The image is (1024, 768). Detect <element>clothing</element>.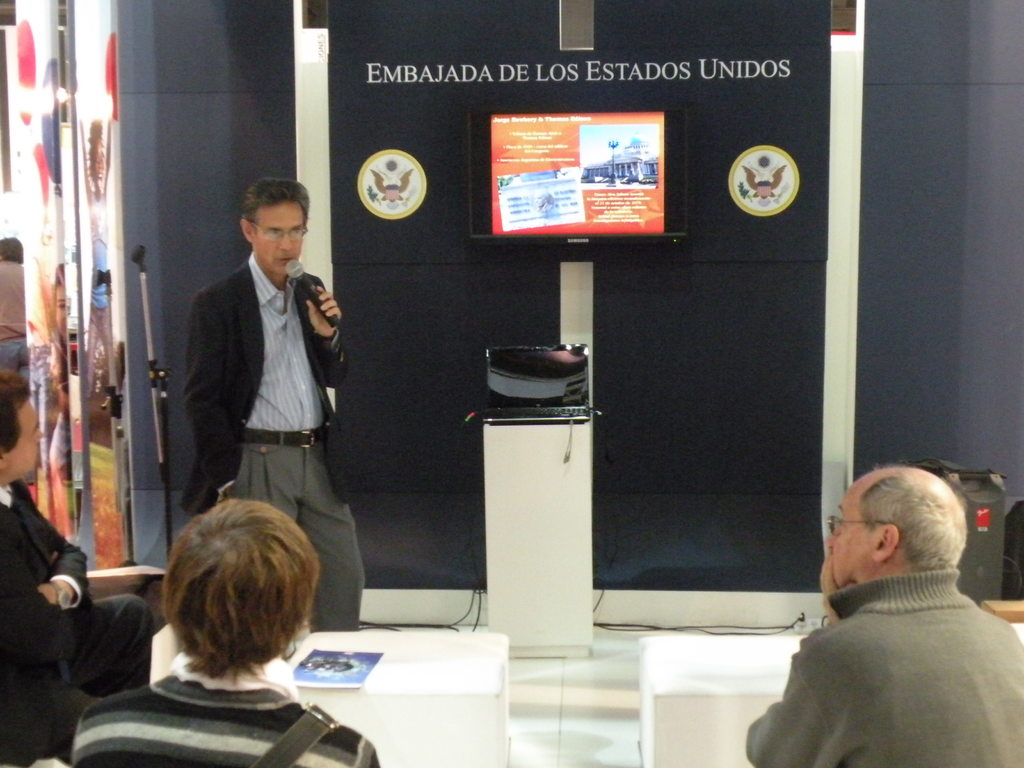
Detection: BBox(745, 566, 1023, 767).
